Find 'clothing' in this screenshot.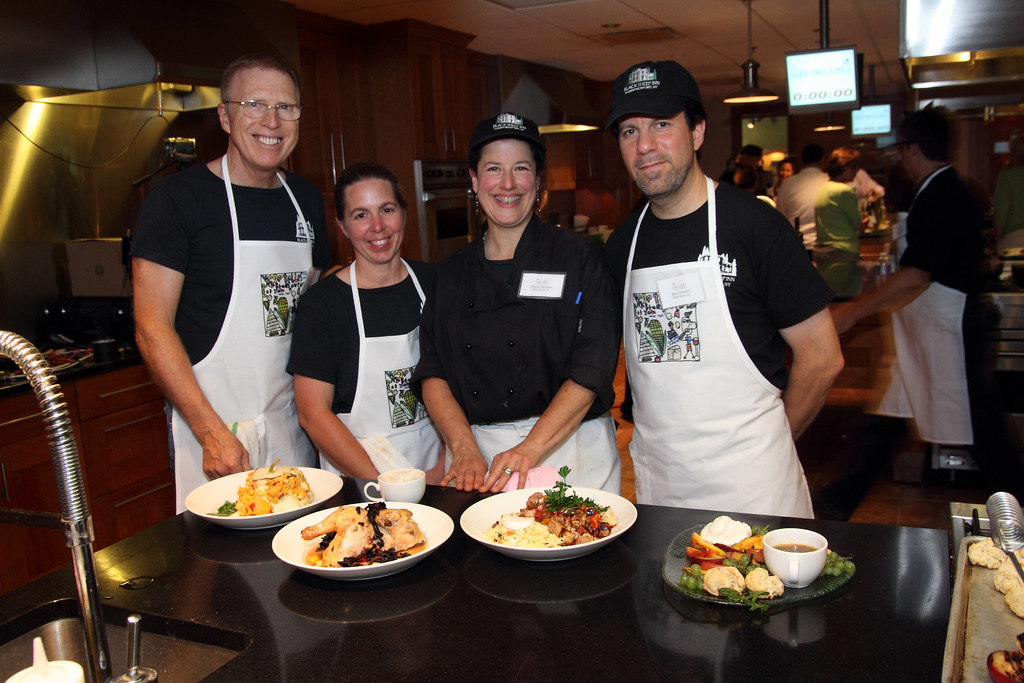
The bounding box for 'clothing' is Rect(857, 165, 883, 242).
